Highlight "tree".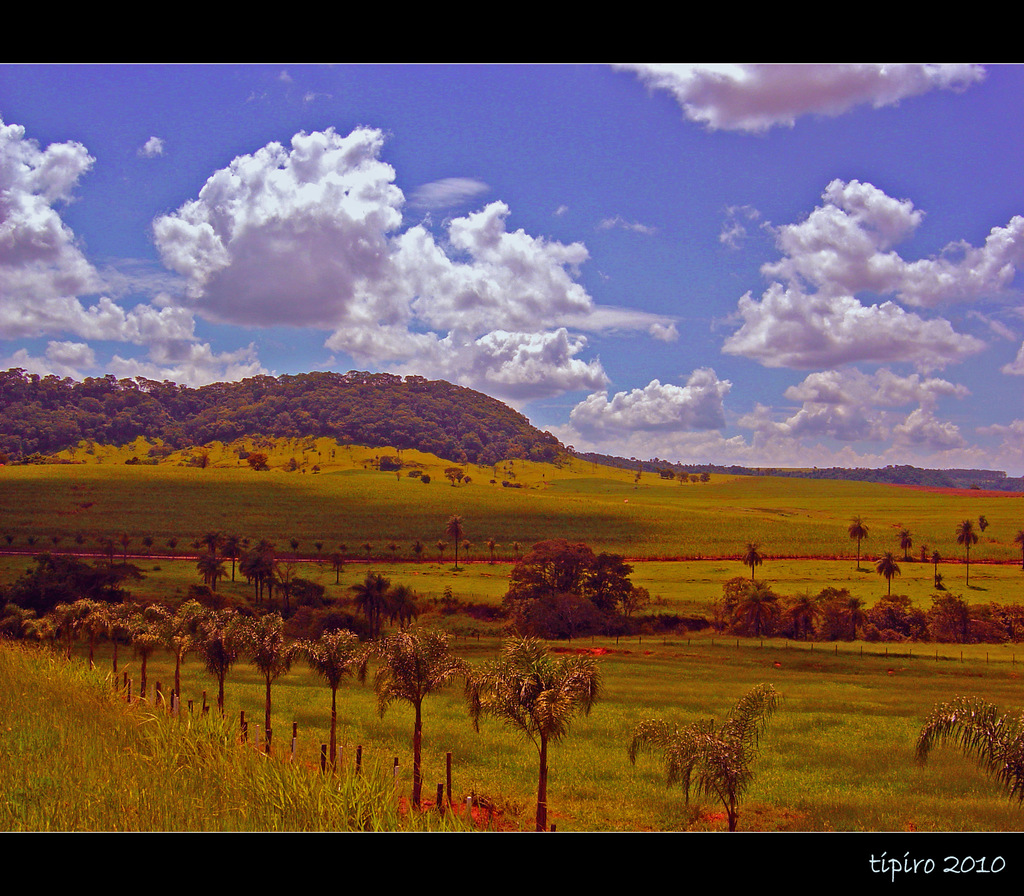
Highlighted region: BBox(826, 583, 896, 643).
